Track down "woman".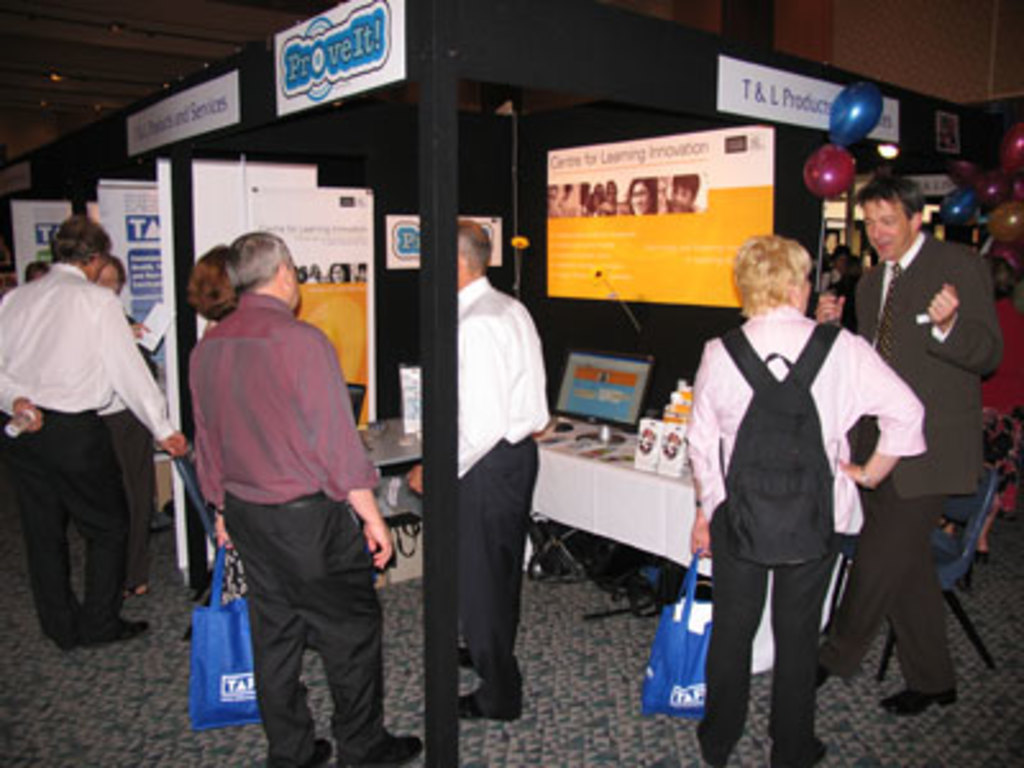
Tracked to (left=689, top=223, right=888, bottom=767).
